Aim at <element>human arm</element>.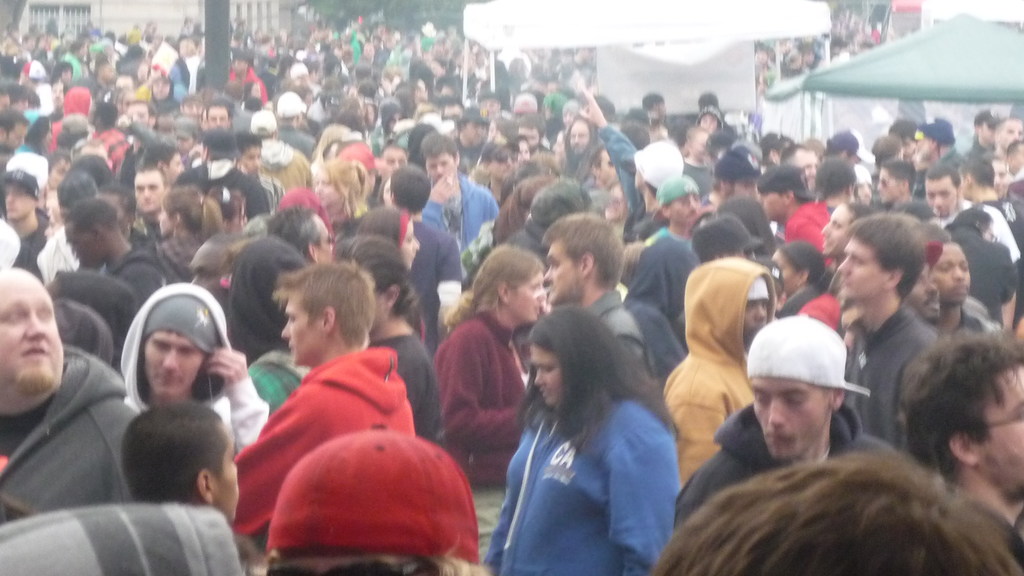
Aimed at 437,242,460,342.
